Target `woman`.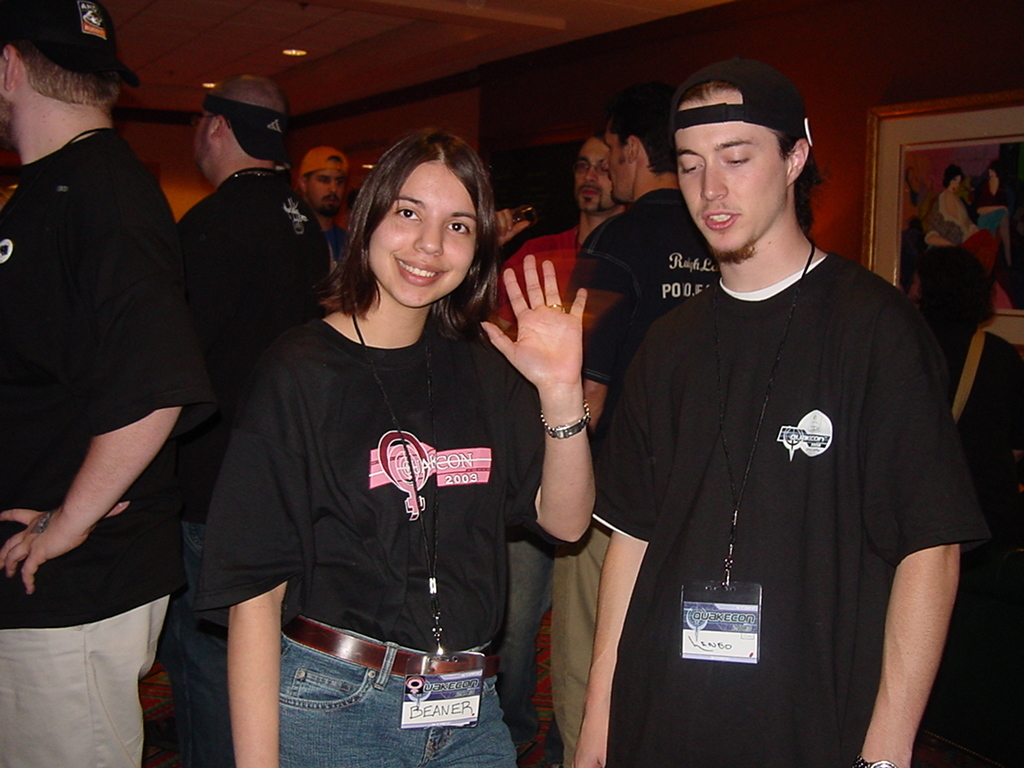
Target region: region(975, 164, 1008, 231).
